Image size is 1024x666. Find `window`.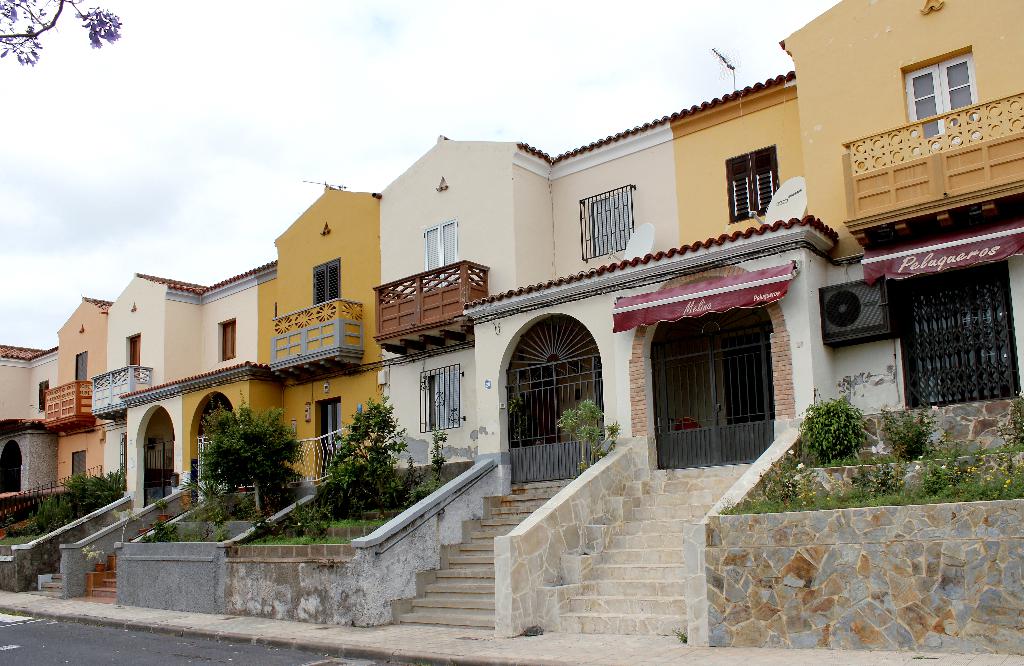
(416, 365, 464, 434).
